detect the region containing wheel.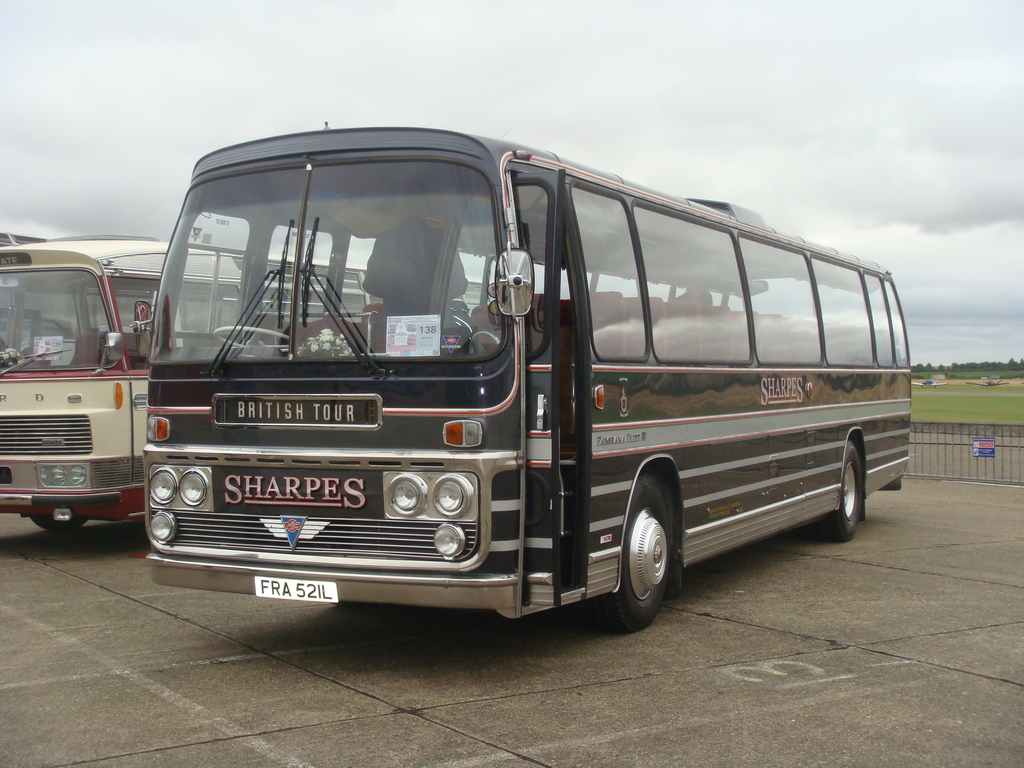
28:517:84:526.
